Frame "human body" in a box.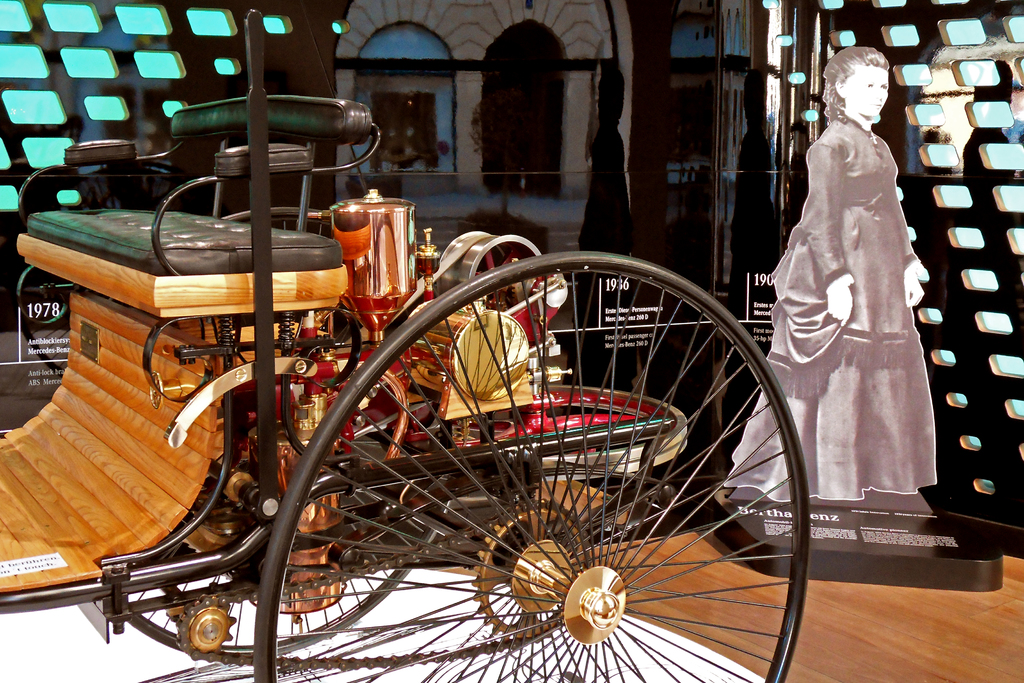
721,45,938,504.
